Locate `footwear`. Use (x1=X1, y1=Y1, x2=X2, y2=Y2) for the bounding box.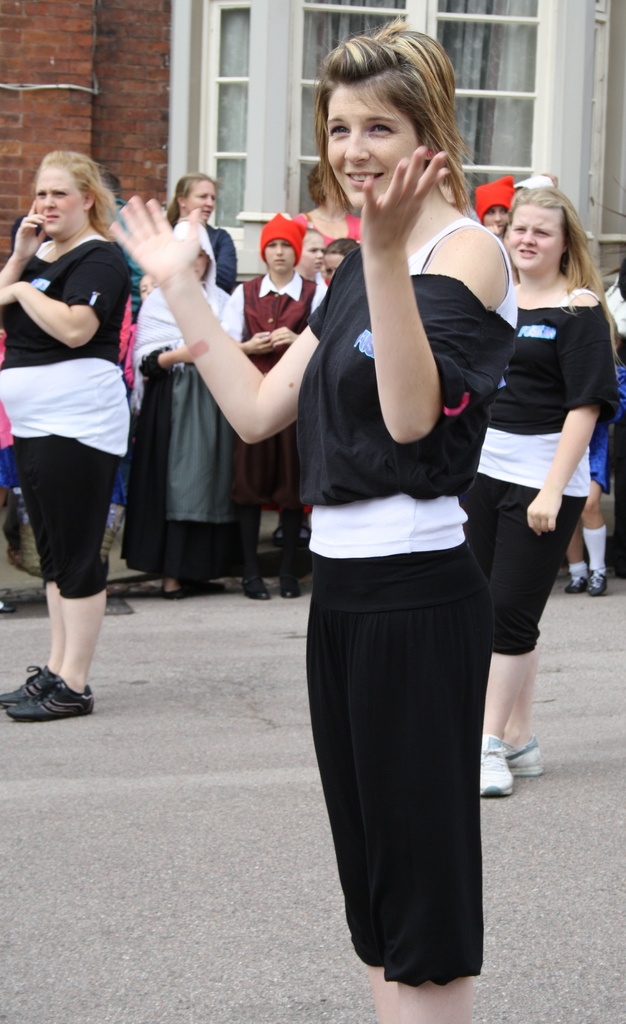
(x1=586, y1=577, x2=606, y2=593).
